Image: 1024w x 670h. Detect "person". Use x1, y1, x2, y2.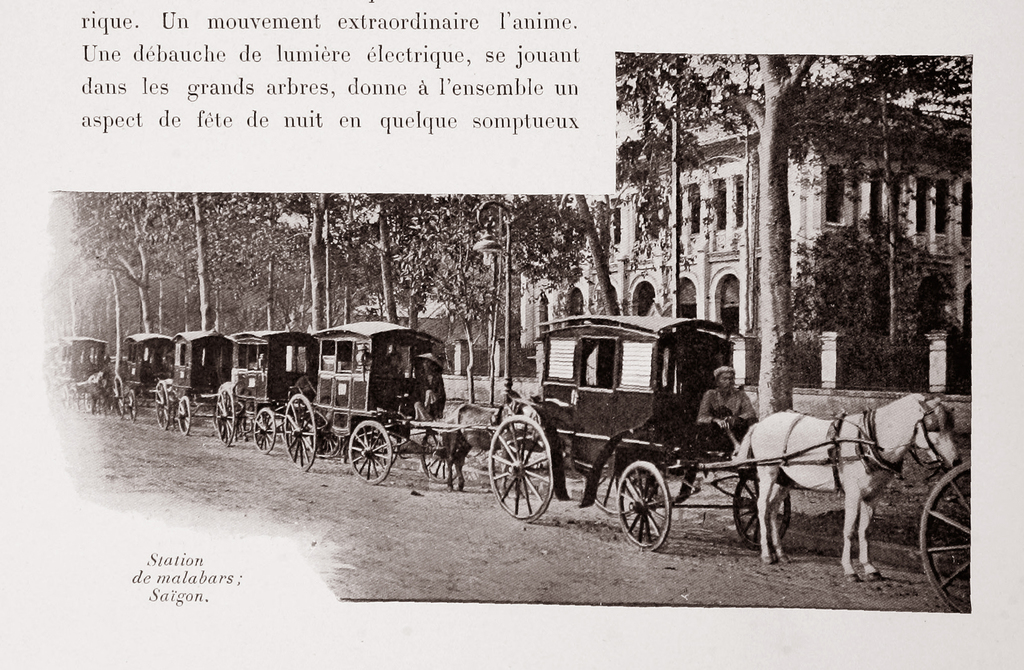
374, 350, 406, 408.
